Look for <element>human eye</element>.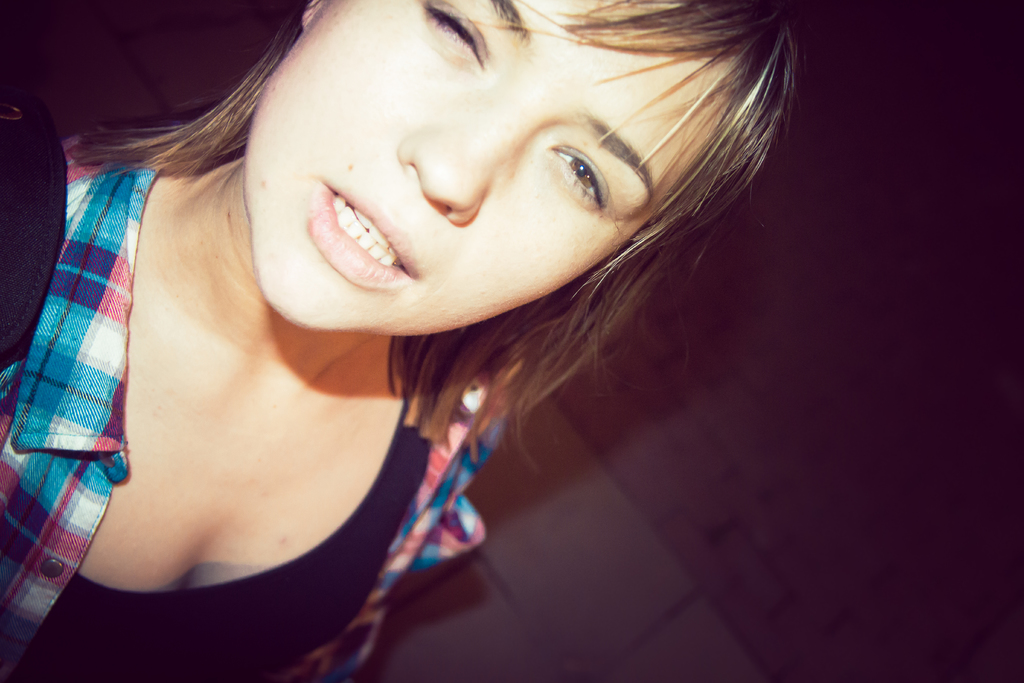
Found: 537 140 608 209.
